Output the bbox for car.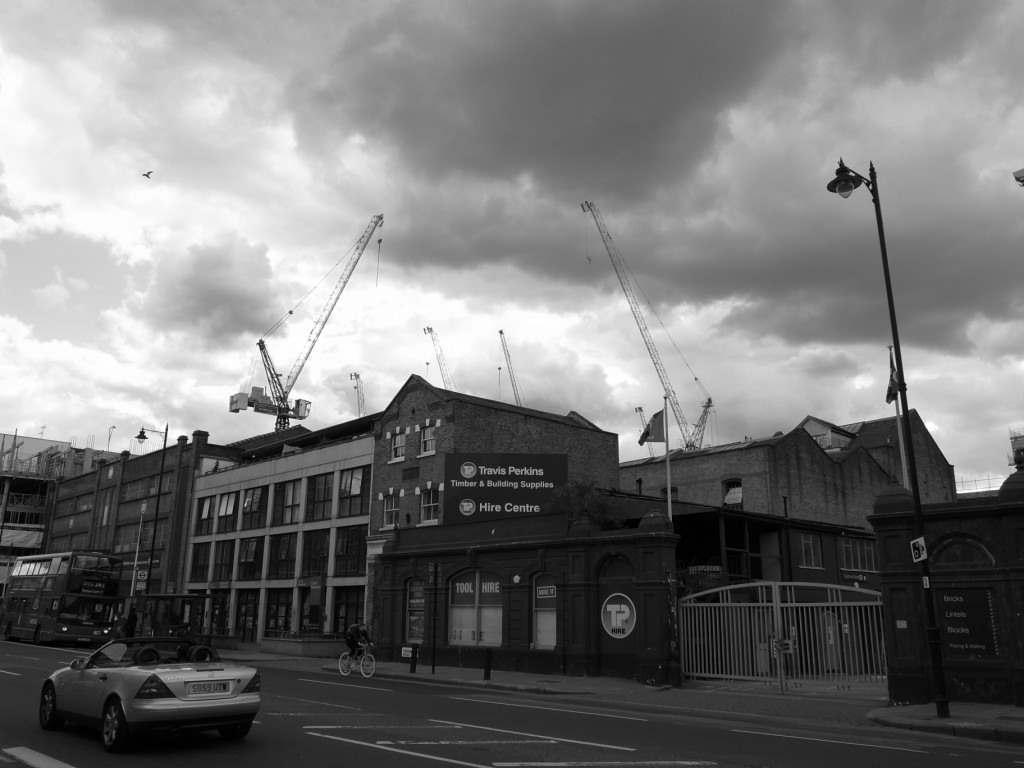
bbox(36, 626, 267, 741).
